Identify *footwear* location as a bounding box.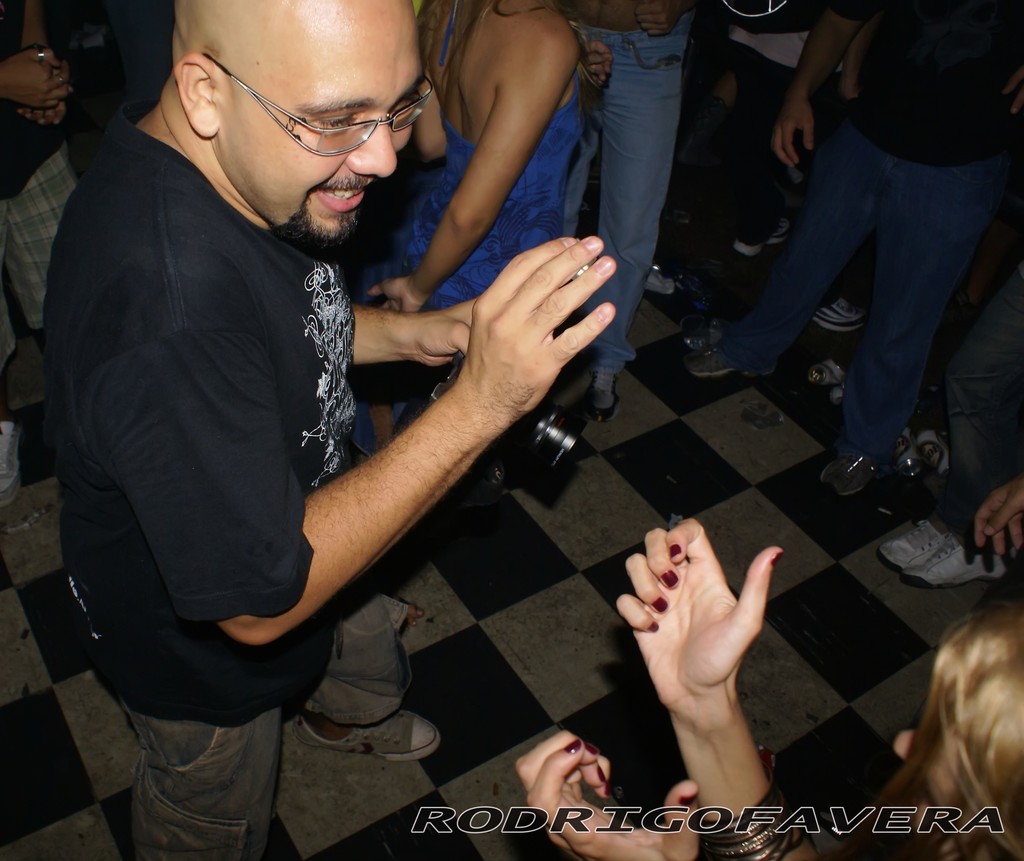
x1=821 y1=454 x2=879 y2=497.
